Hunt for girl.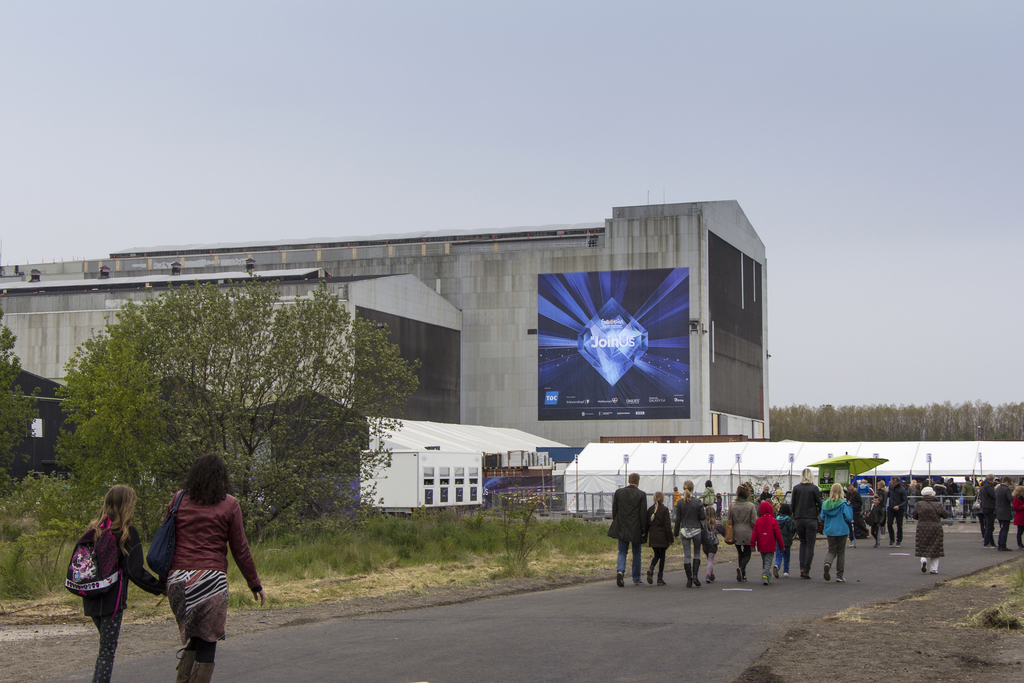
Hunted down at (79,484,167,682).
